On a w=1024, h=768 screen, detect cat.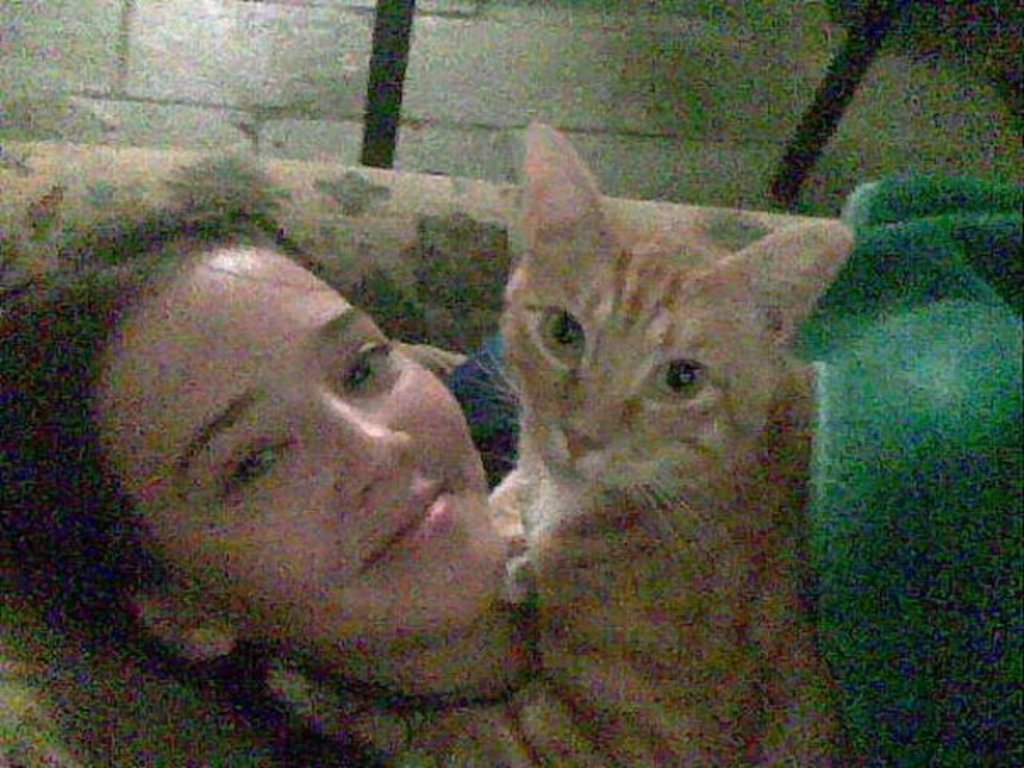
x1=487 y1=119 x2=856 y2=766.
